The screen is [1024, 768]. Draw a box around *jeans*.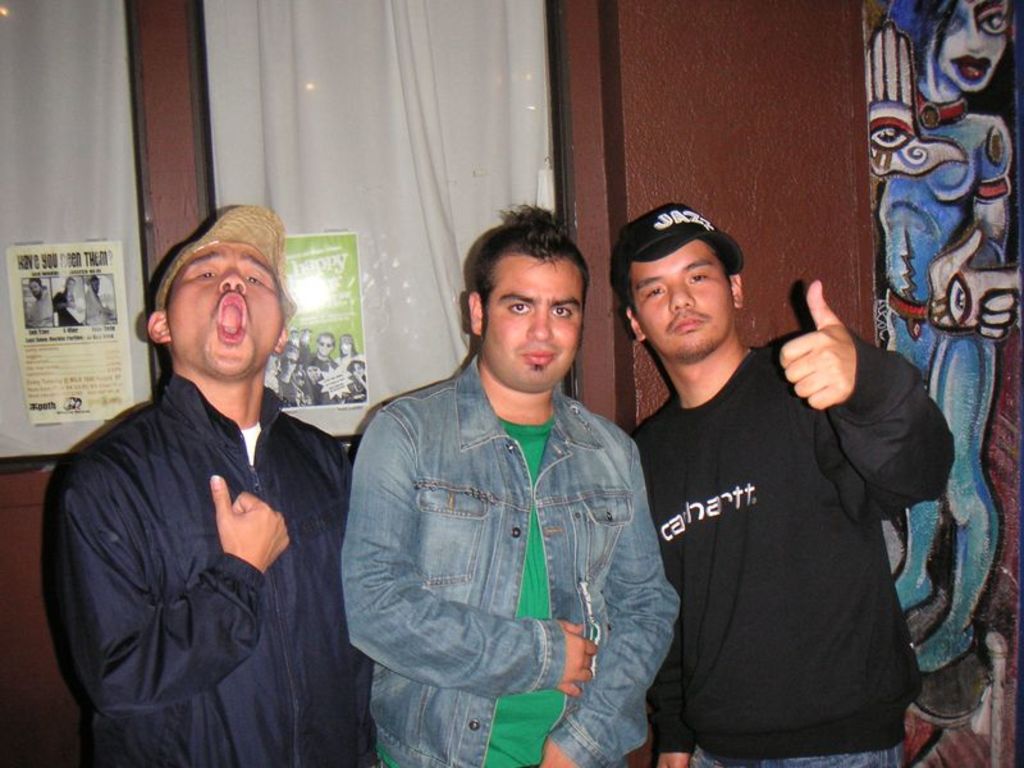
342, 356, 680, 767.
